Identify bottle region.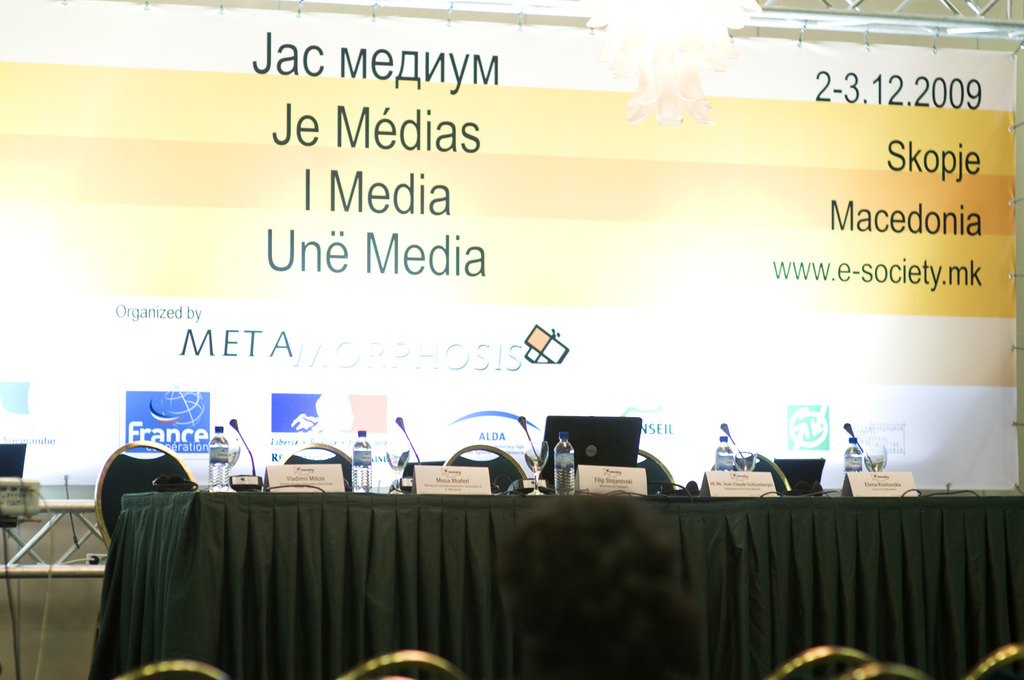
Region: {"left": 552, "top": 430, "right": 576, "bottom": 494}.
